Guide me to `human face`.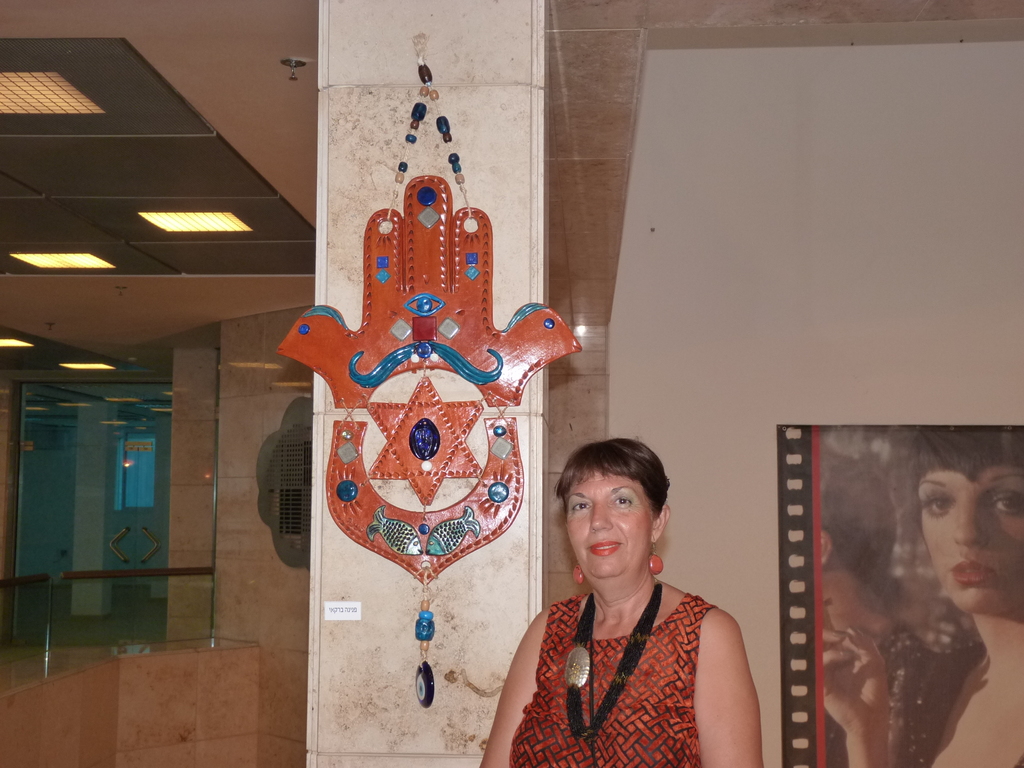
Guidance: bbox=[568, 468, 652, 579].
